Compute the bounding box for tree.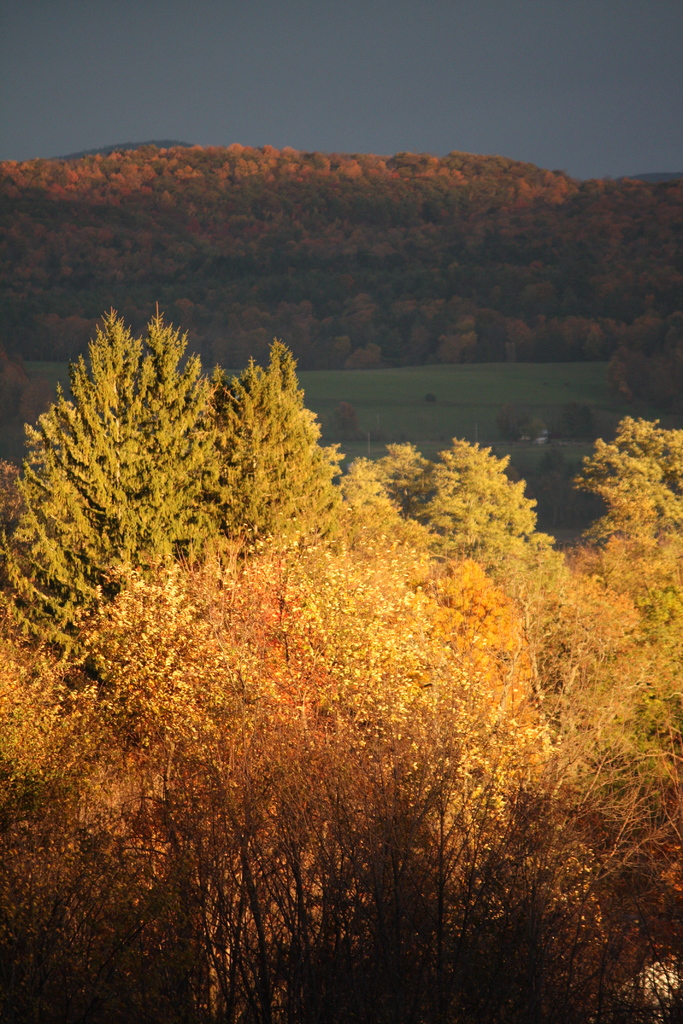
crop(592, 418, 682, 624).
